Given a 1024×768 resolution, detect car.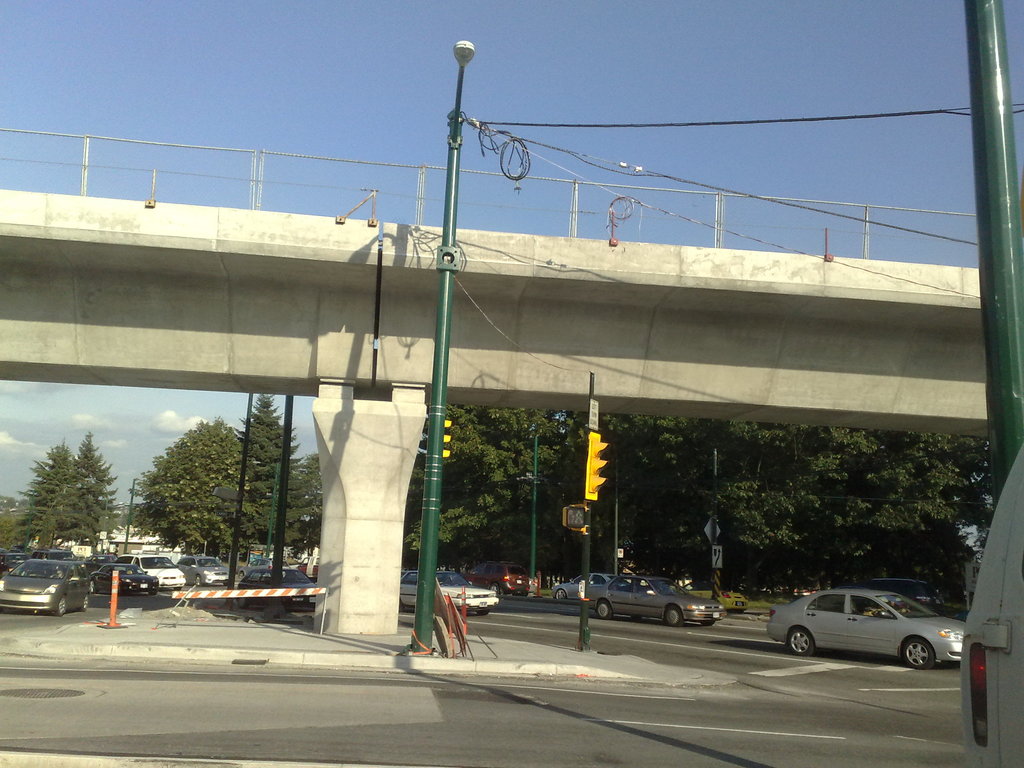
769:591:973:680.
